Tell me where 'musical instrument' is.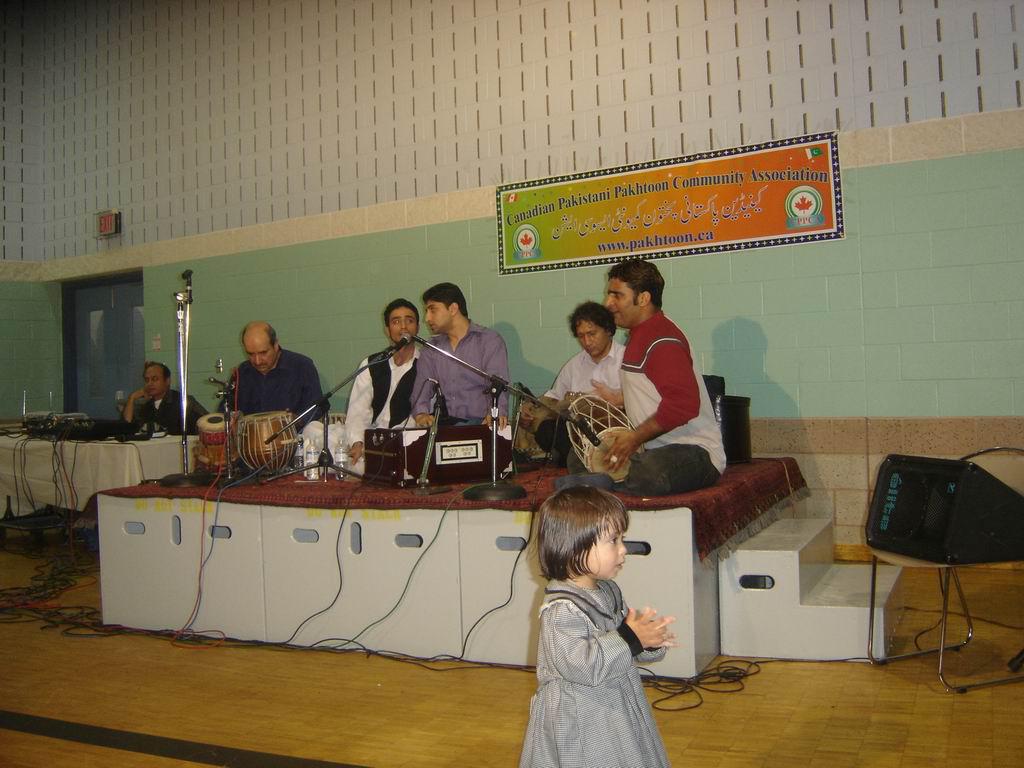
'musical instrument' is at region(193, 438, 244, 475).
